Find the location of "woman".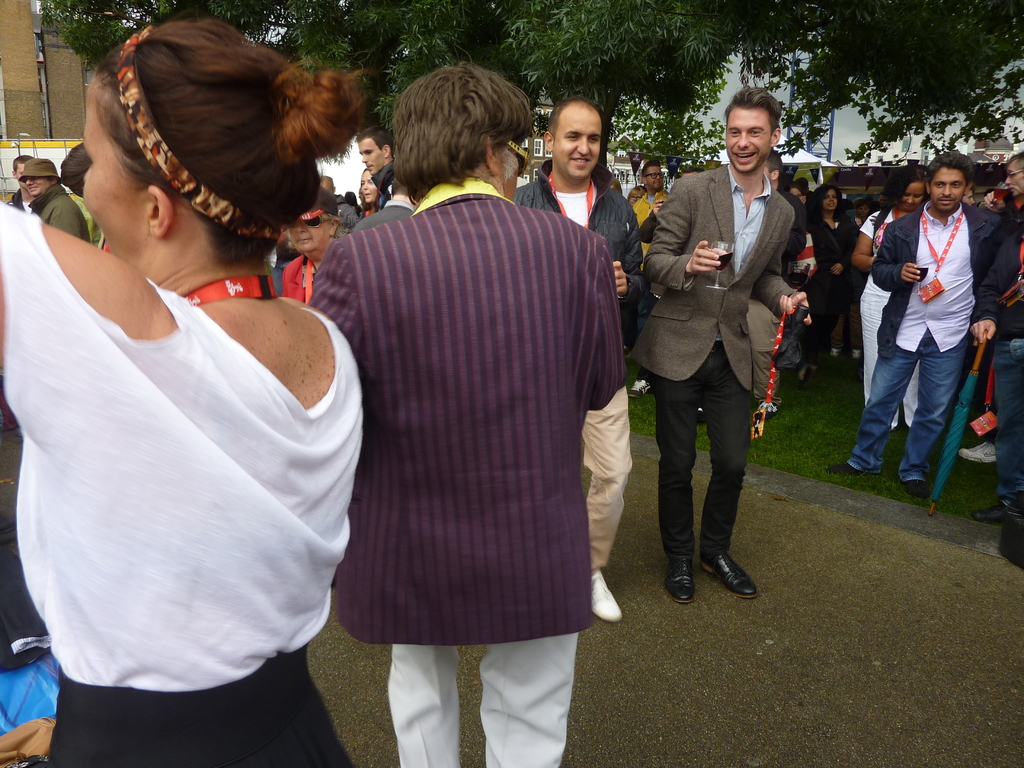
Location: <bbox>0, 20, 380, 745</bbox>.
